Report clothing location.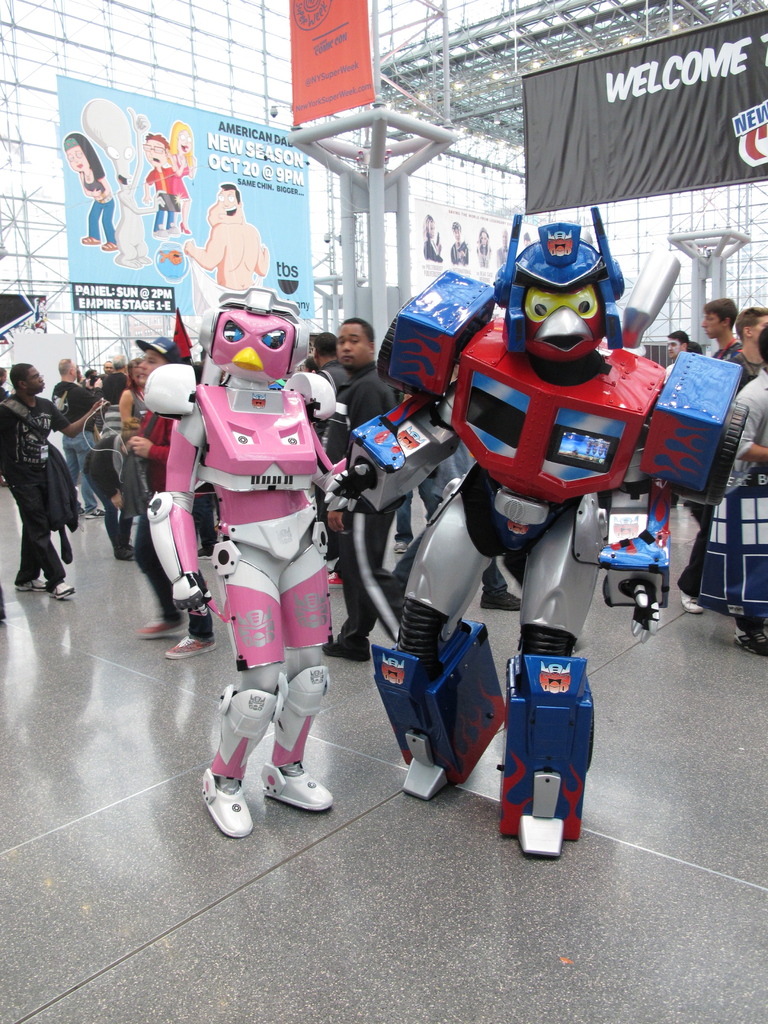
Report: (x1=304, y1=351, x2=351, y2=402).
